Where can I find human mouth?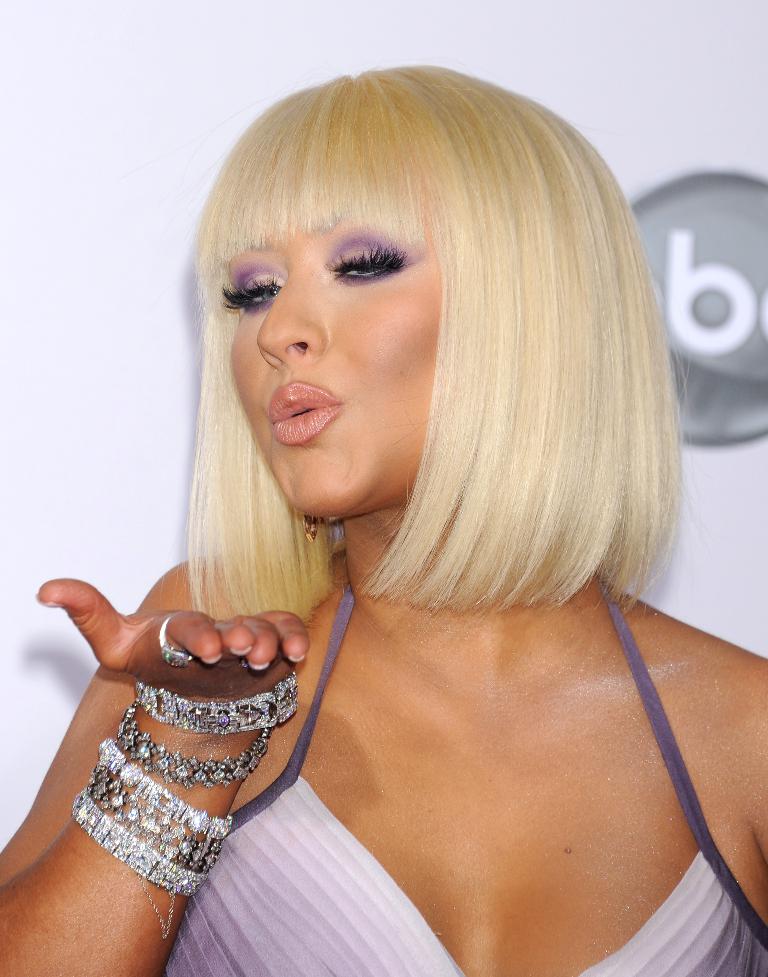
You can find it at box=[274, 381, 340, 446].
